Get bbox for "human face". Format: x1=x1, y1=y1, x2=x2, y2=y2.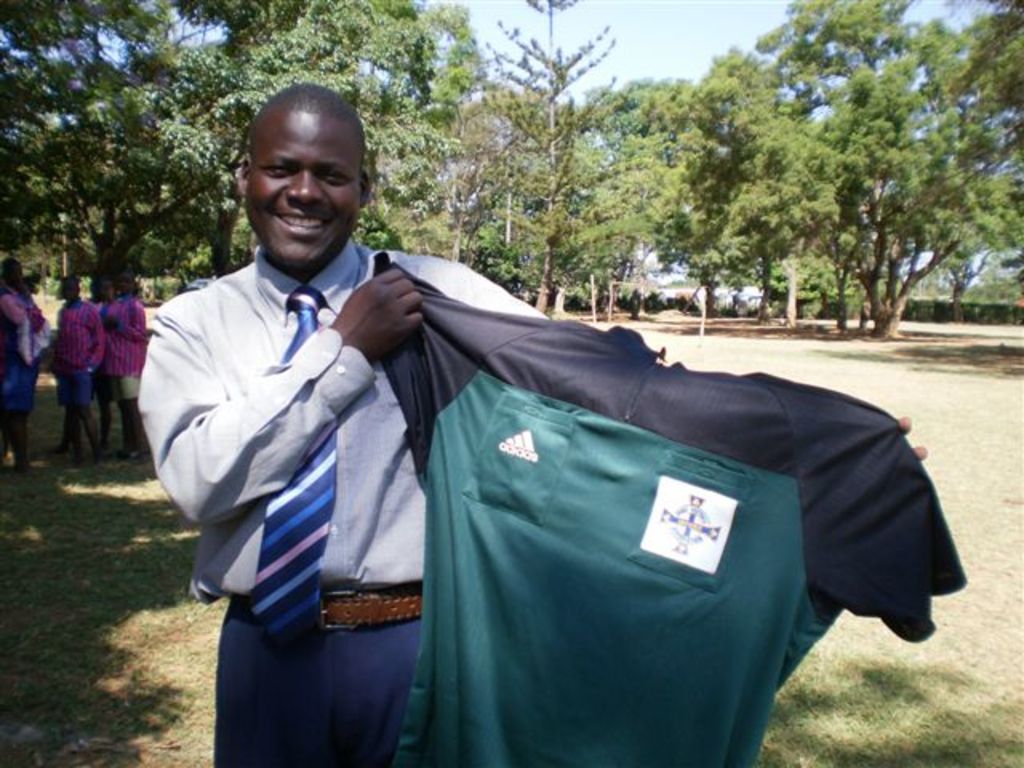
x1=114, y1=277, x2=128, y2=298.
